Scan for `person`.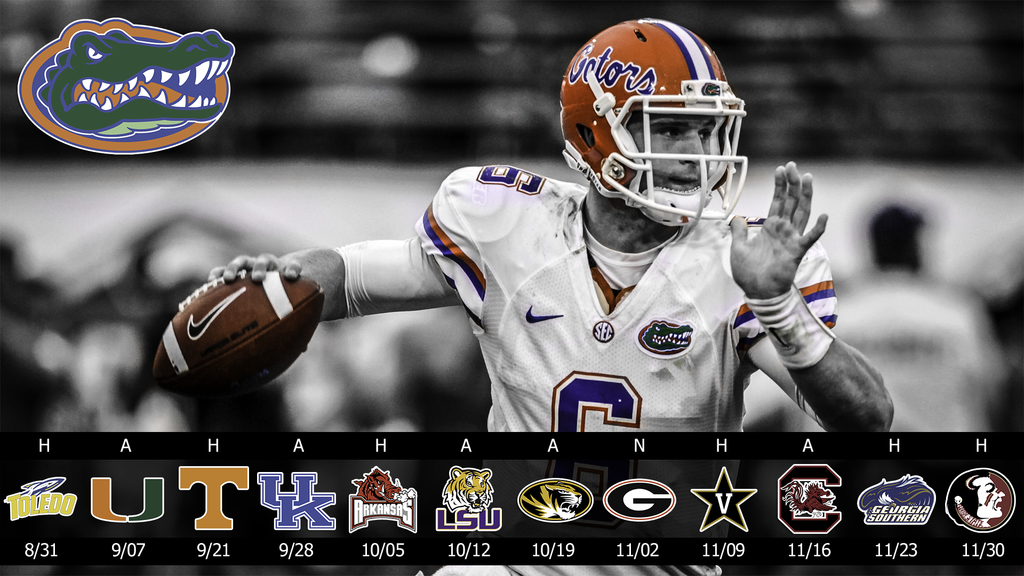
Scan result: [947, 467, 1006, 532].
